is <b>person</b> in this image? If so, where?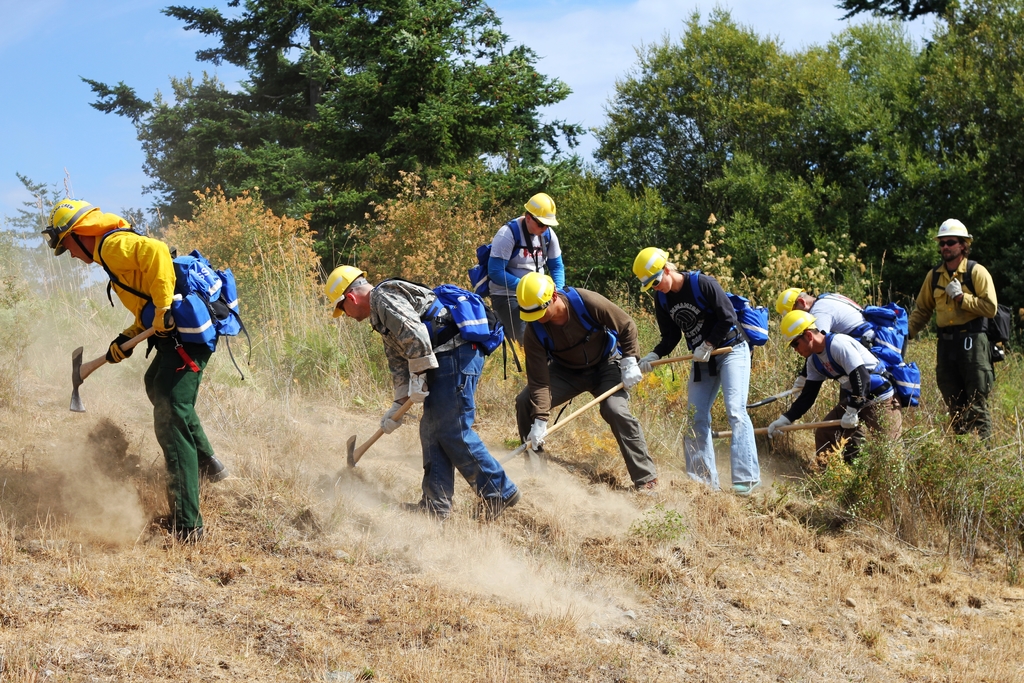
Yes, at bbox=[933, 207, 1007, 444].
